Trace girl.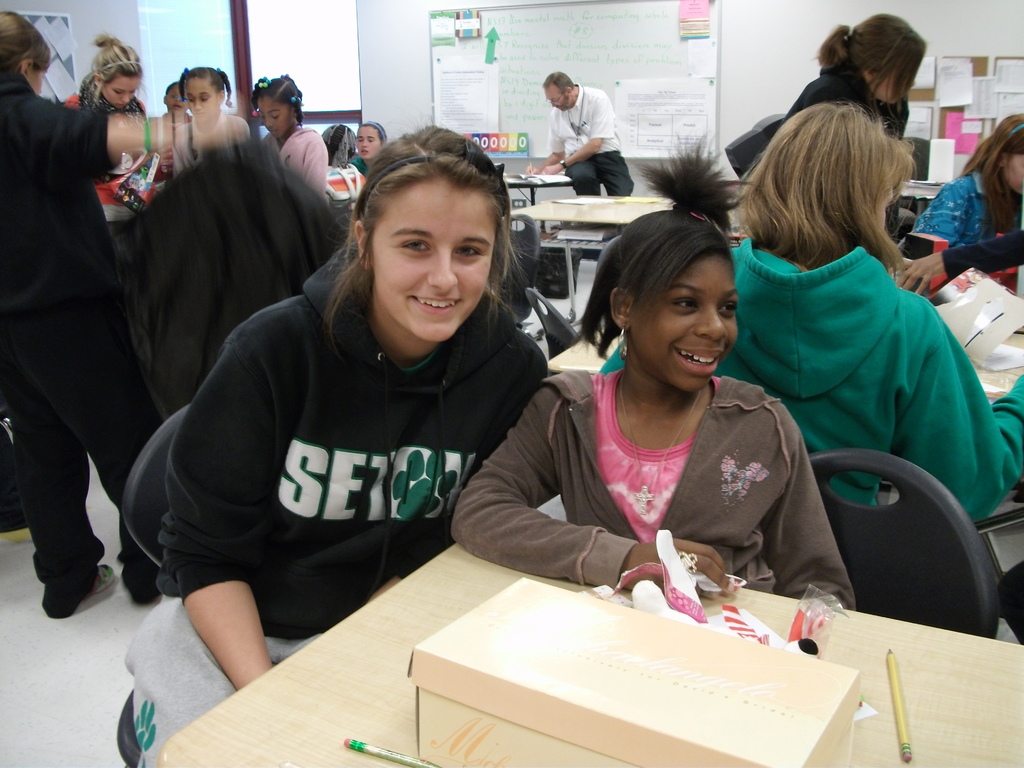
Traced to (left=246, top=71, right=326, bottom=198).
